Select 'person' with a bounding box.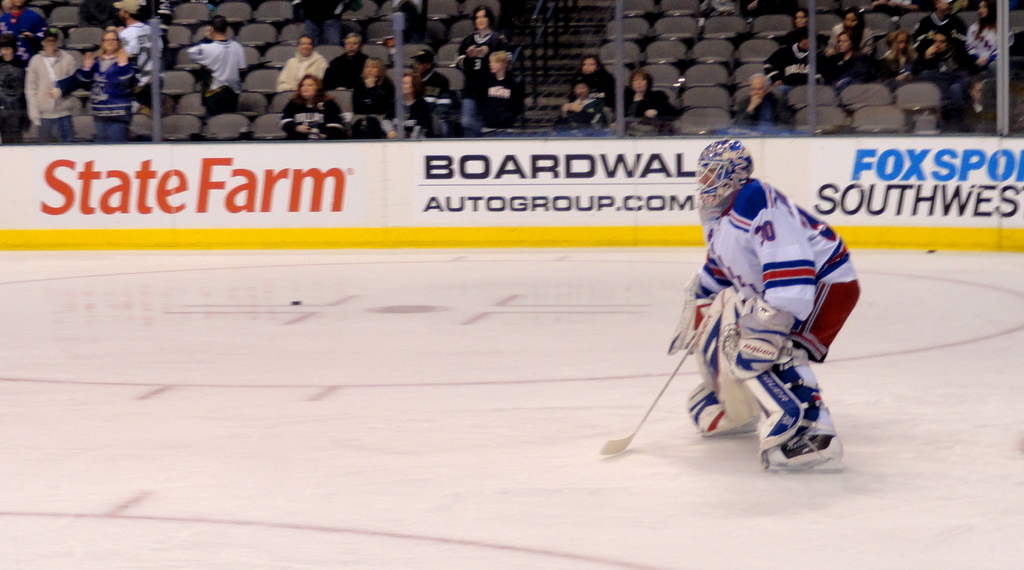
left=264, top=33, right=326, bottom=100.
